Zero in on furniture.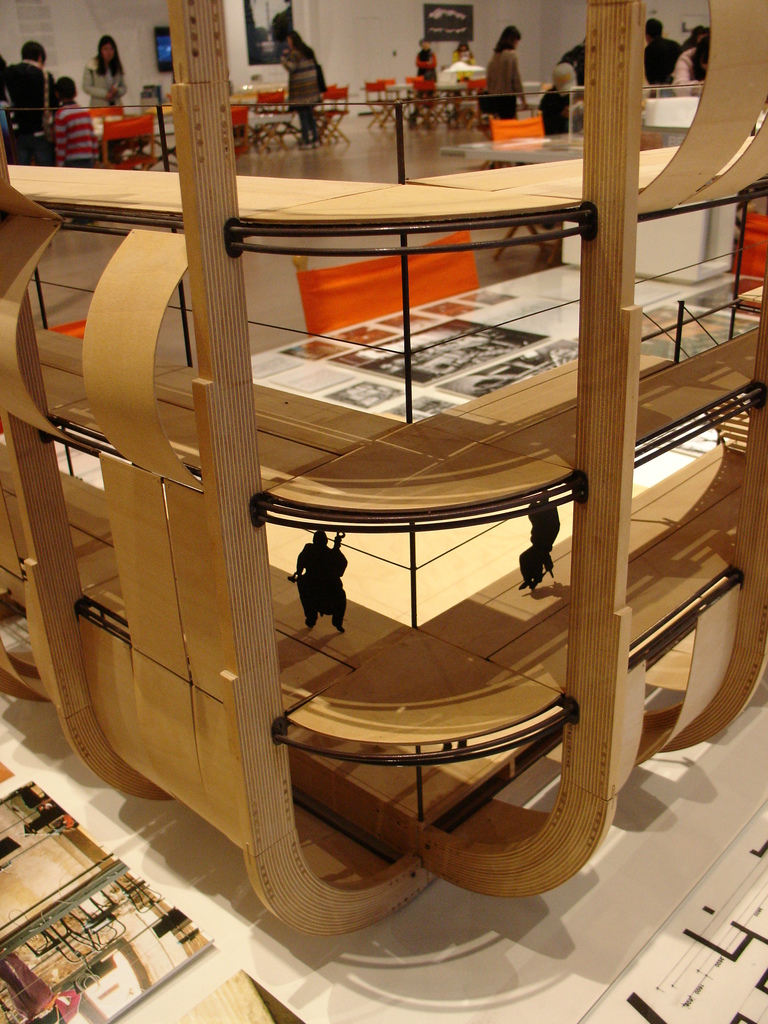
Zeroed in: {"x1": 0, "y1": 257, "x2": 767, "y2": 1023}.
